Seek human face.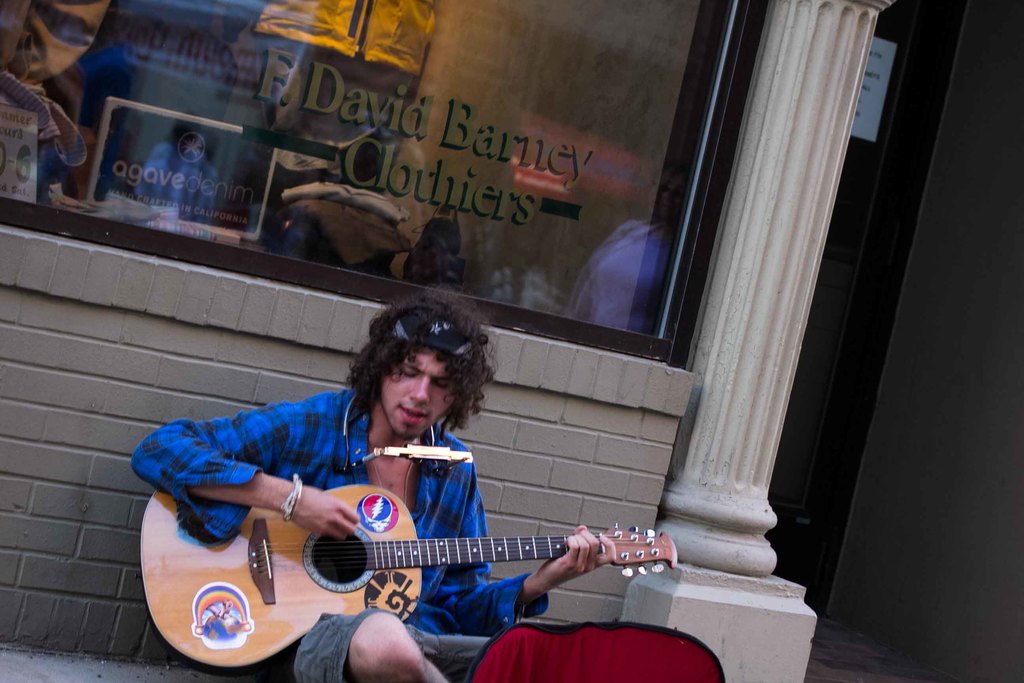
[left=380, top=349, right=463, bottom=438].
